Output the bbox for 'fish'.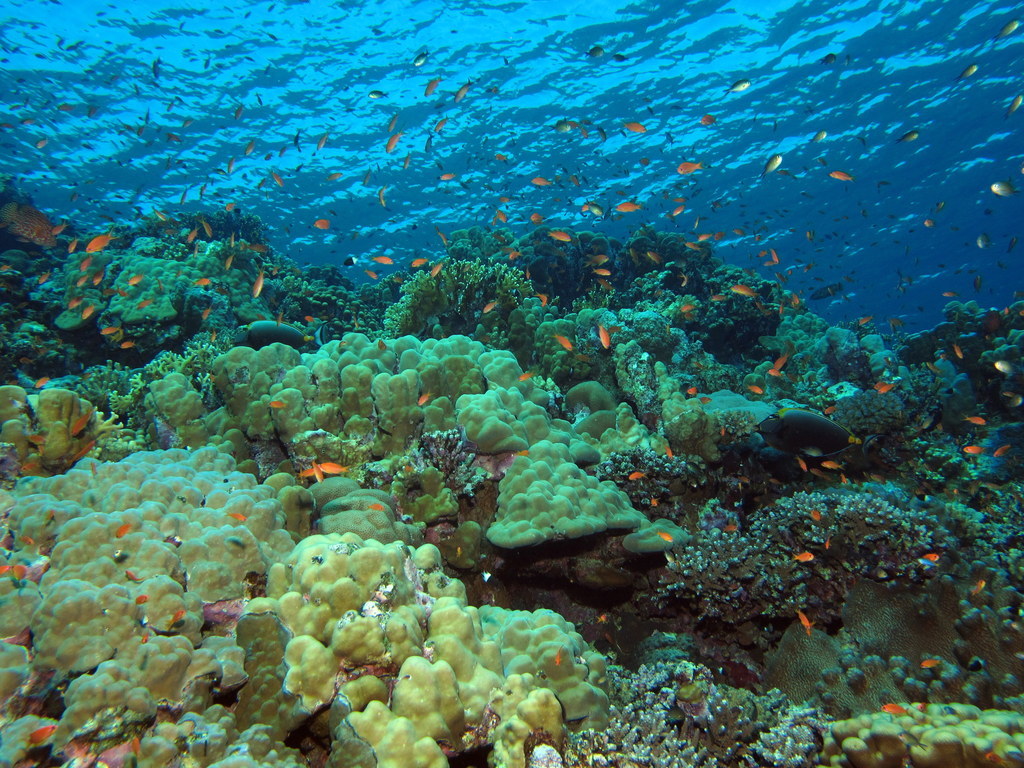
bbox=[796, 612, 810, 642].
